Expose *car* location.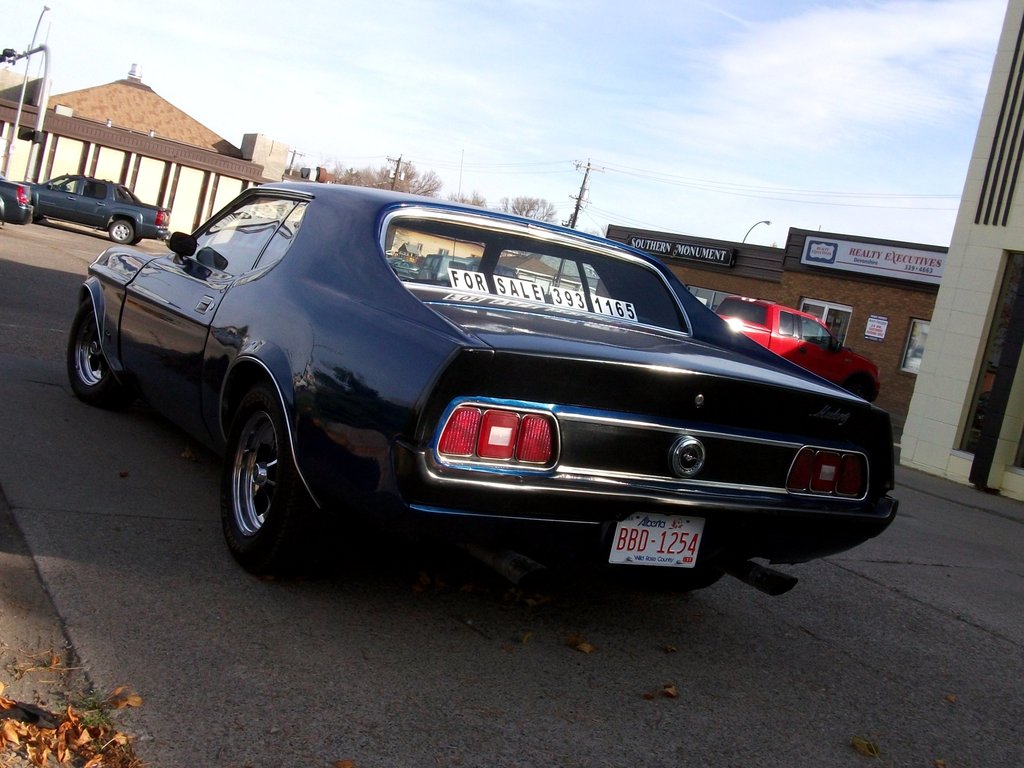
Exposed at x1=12 y1=174 x2=172 y2=245.
